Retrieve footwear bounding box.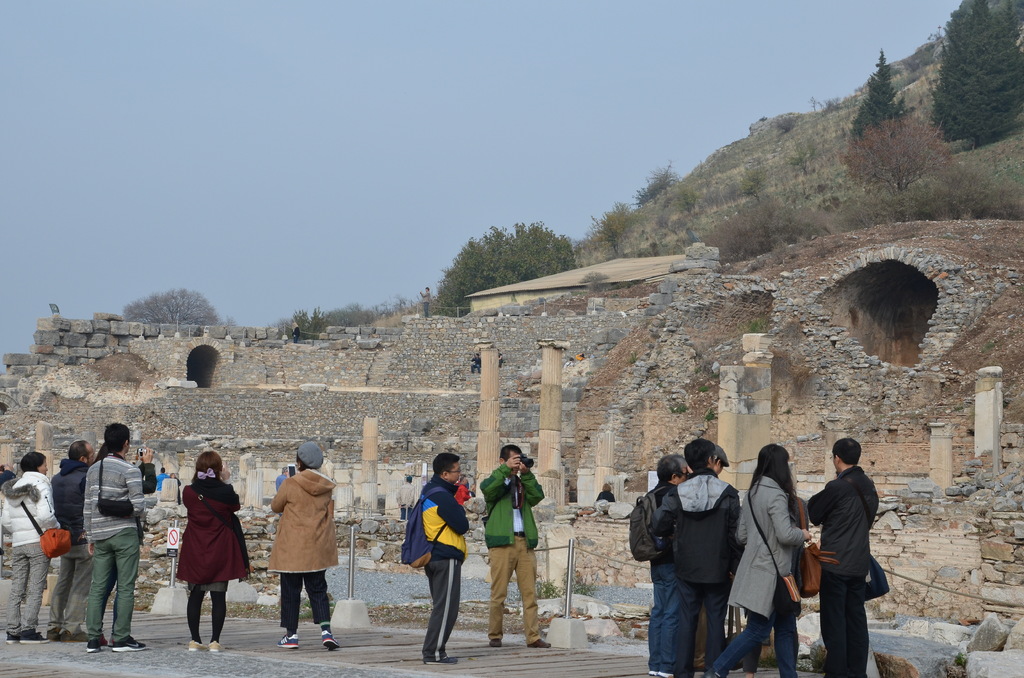
Bounding box: <box>113,634,146,650</box>.
